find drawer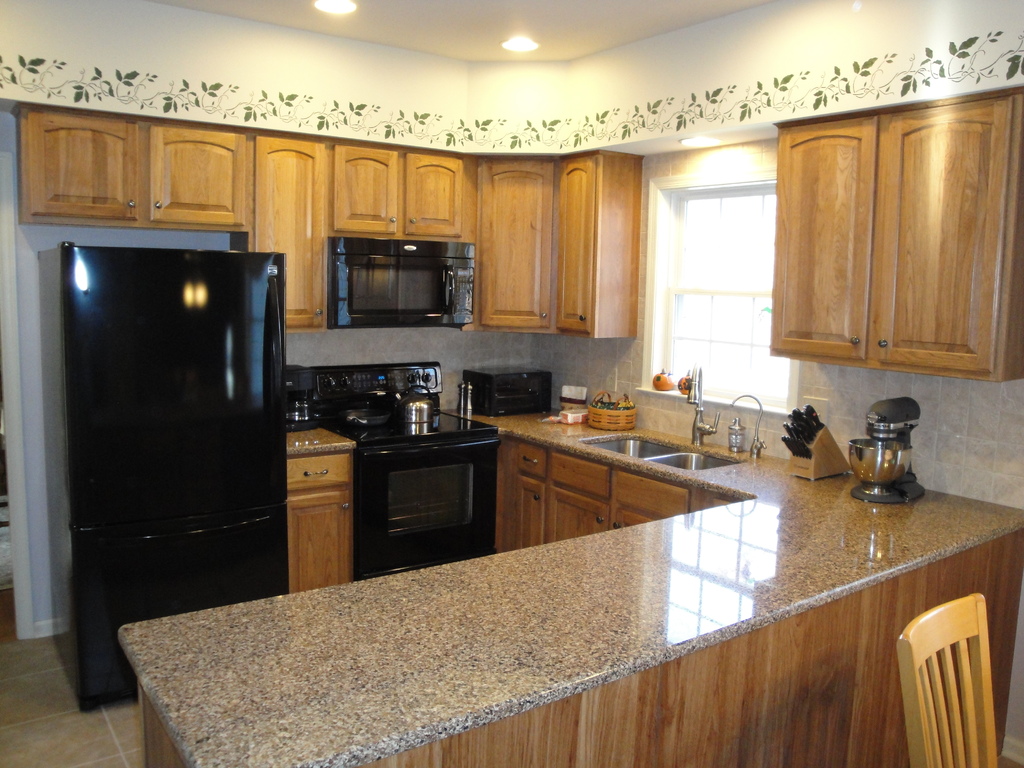
pyautogui.locateOnScreen(287, 452, 349, 491)
